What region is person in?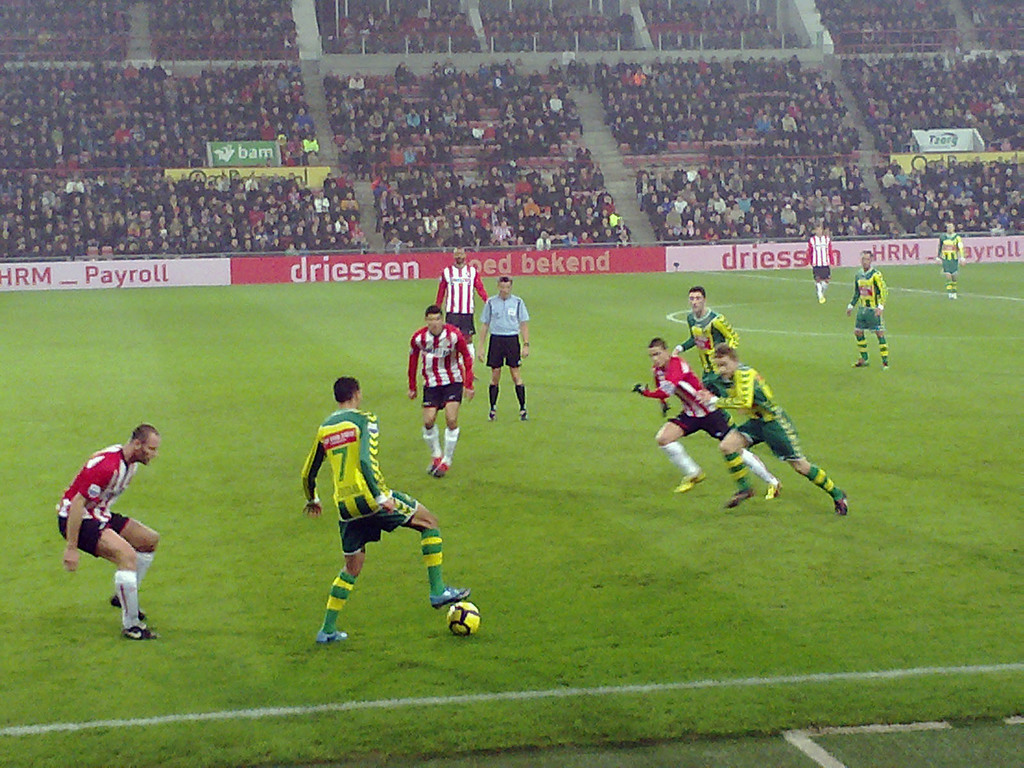
(left=677, top=287, right=739, bottom=385).
